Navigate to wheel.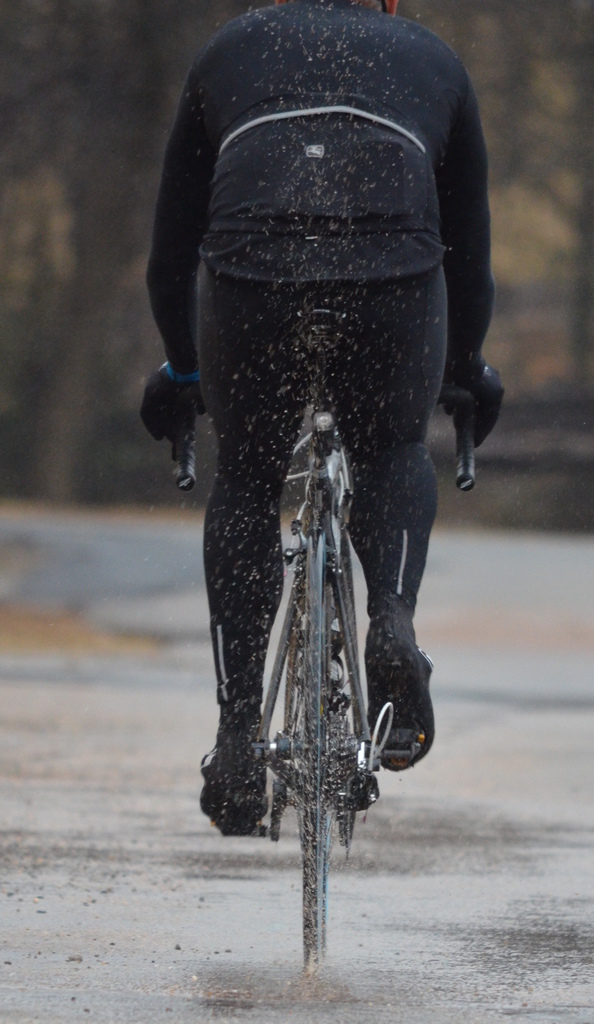
Navigation target: left=305, top=533, right=336, bottom=972.
